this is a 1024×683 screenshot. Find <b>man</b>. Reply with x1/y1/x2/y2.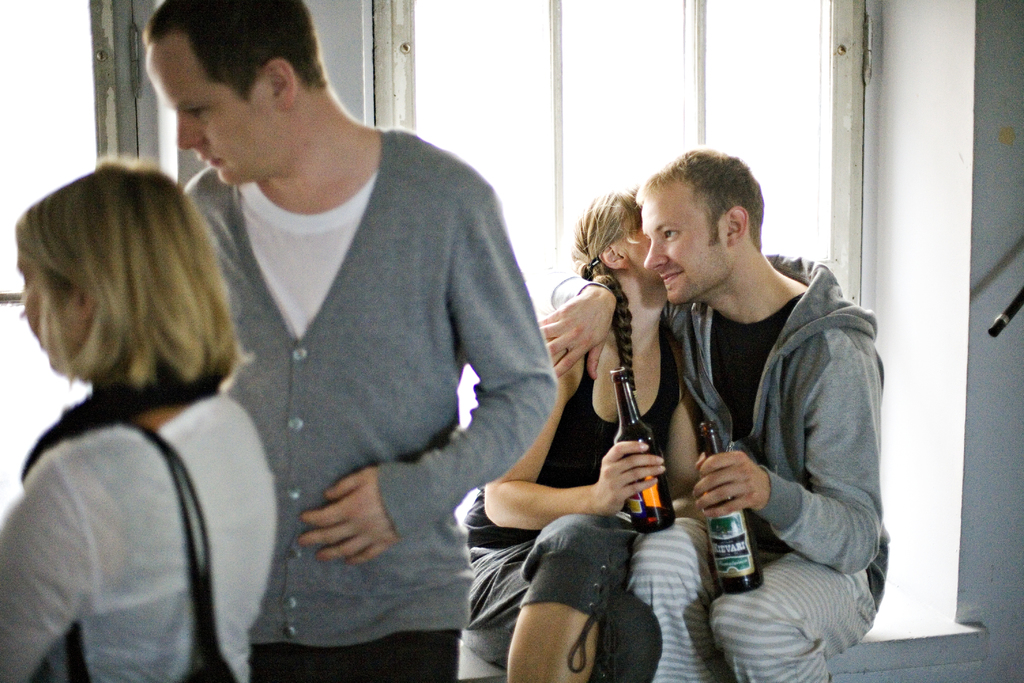
118/7/557/677.
